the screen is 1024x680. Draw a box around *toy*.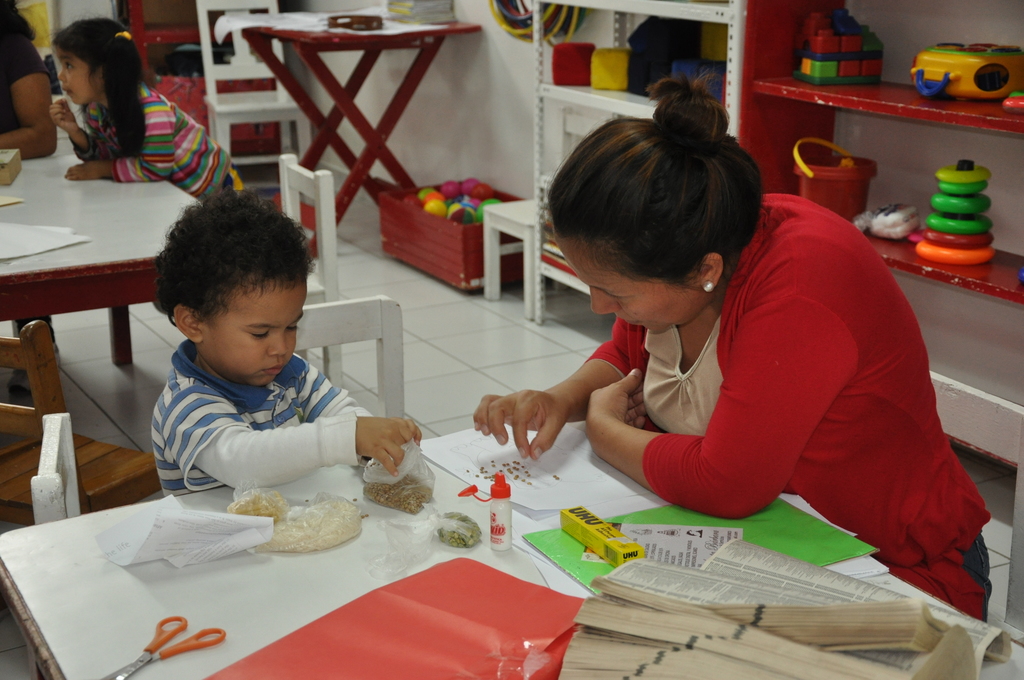
<region>547, 1, 579, 51</region>.
